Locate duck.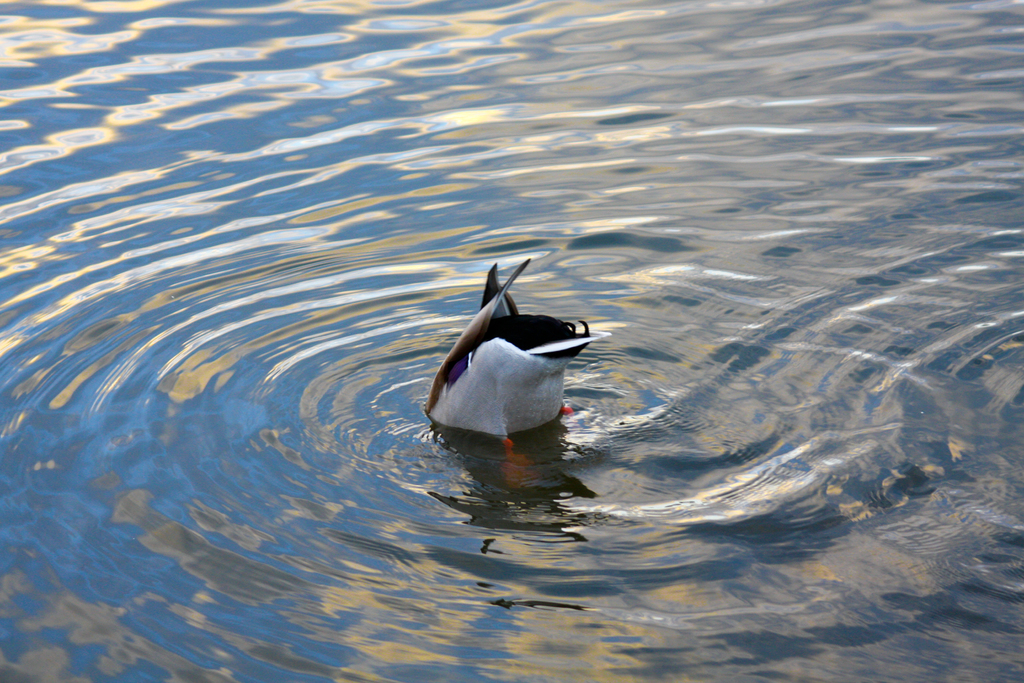
Bounding box: detection(420, 257, 611, 455).
